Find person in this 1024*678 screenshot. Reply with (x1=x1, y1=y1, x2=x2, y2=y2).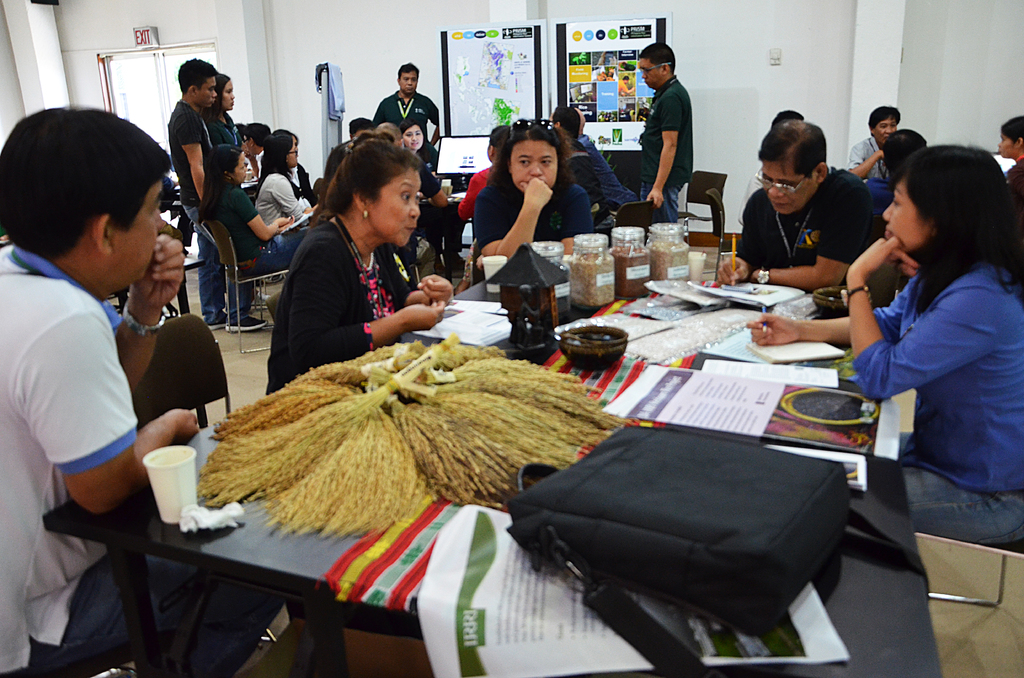
(x1=468, y1=117, x2=595, y2=286).
